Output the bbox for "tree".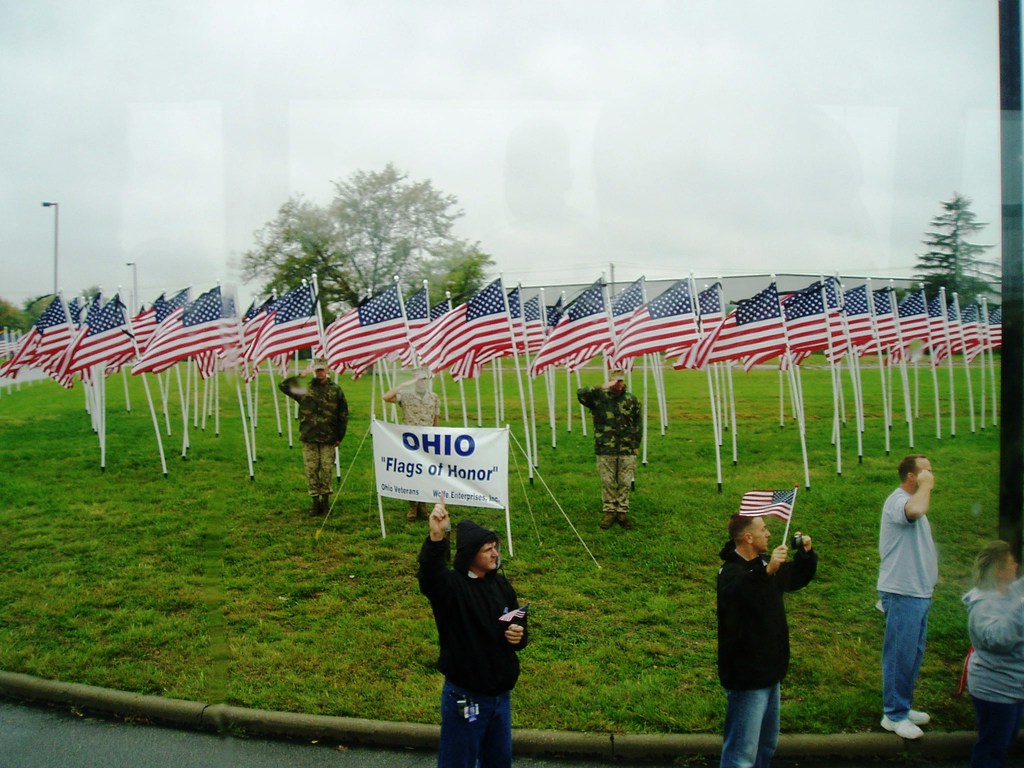
BBox(890, 190, 1006, 361).
